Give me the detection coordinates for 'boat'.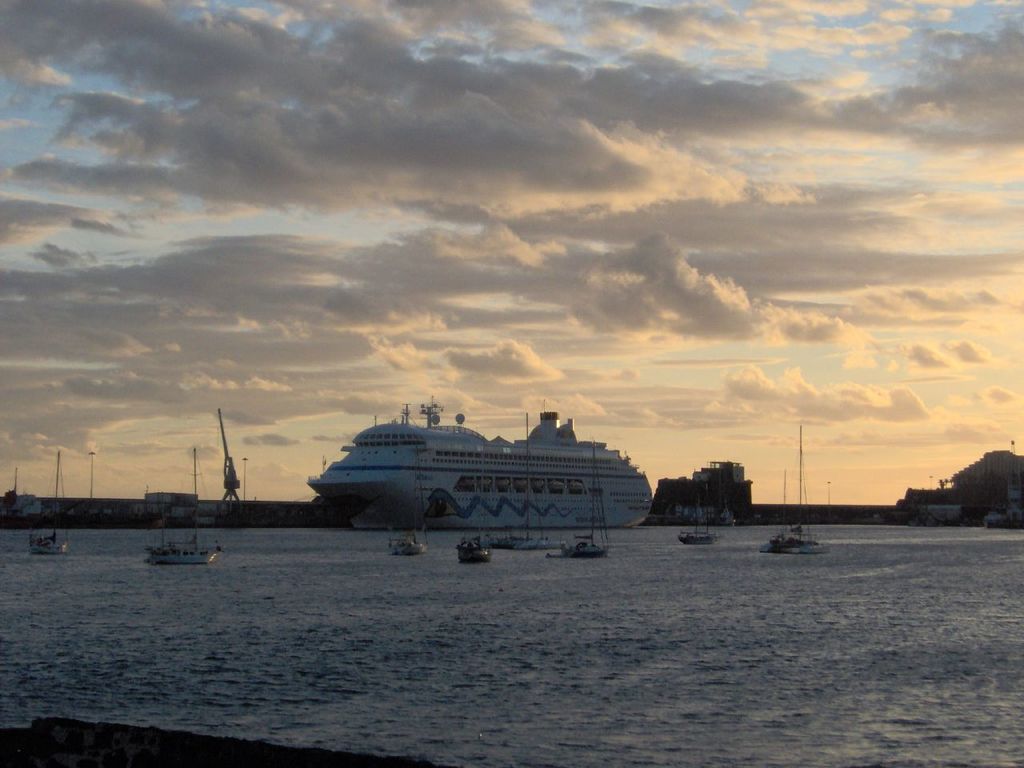
[390, 542, 432, 558].
